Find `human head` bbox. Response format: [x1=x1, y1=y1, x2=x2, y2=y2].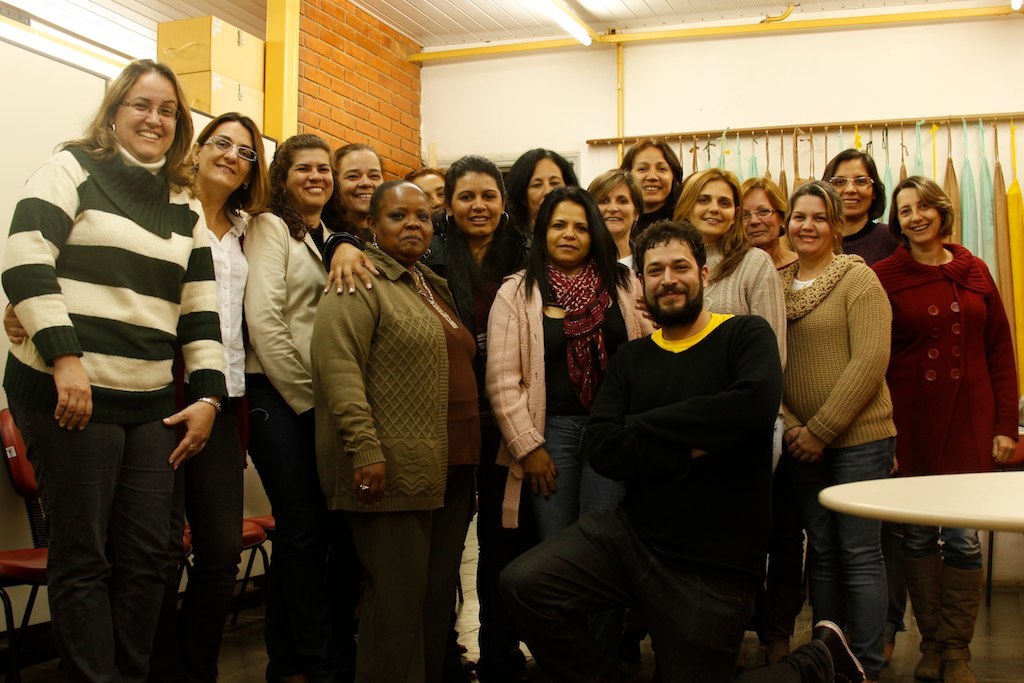
[x1=399, y1=163, x2=448, y2=215].
